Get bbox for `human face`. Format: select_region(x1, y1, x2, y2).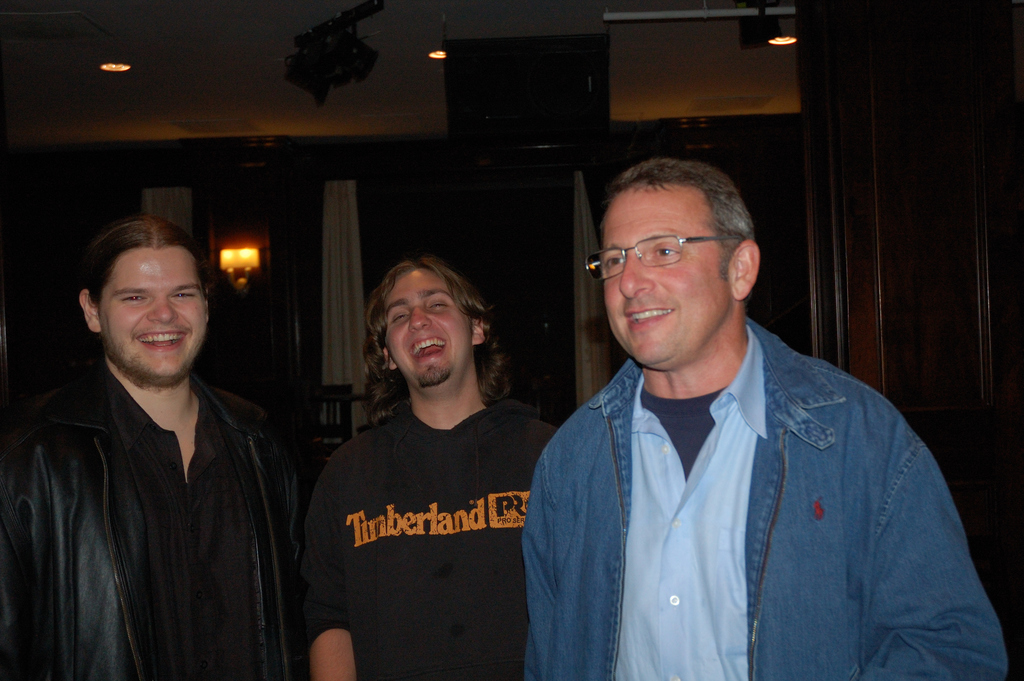
select_region(605, 188, 733, 371).
